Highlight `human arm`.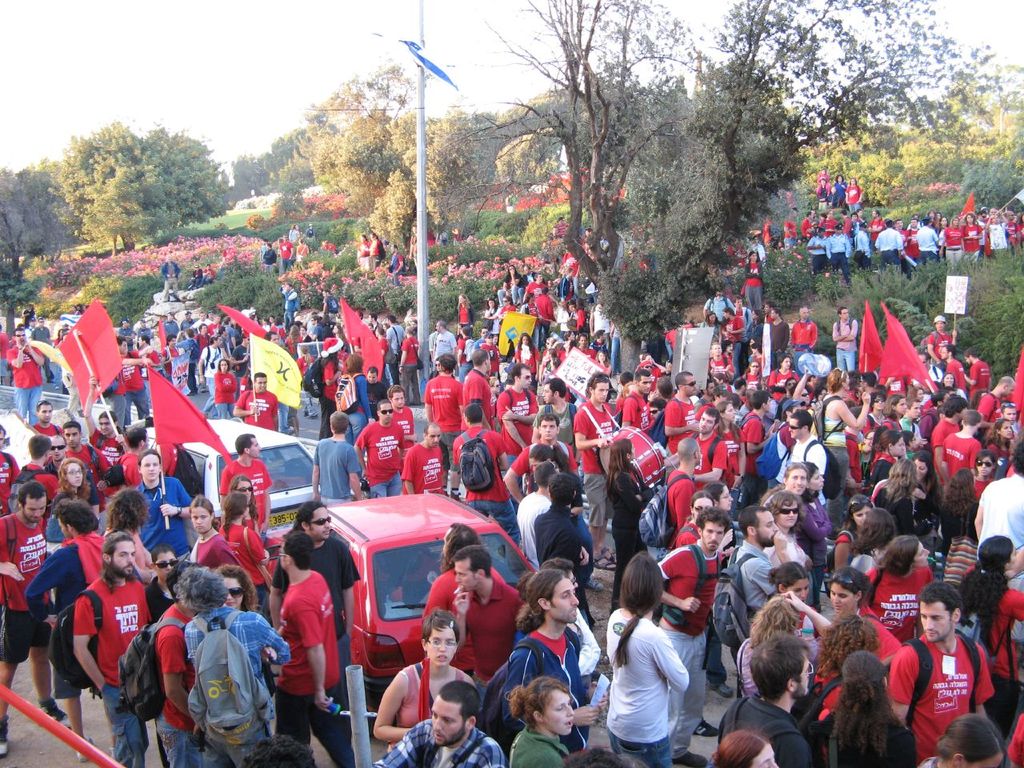
Highlighted region: x1=174 y1=271 x2=178 y2=274.
